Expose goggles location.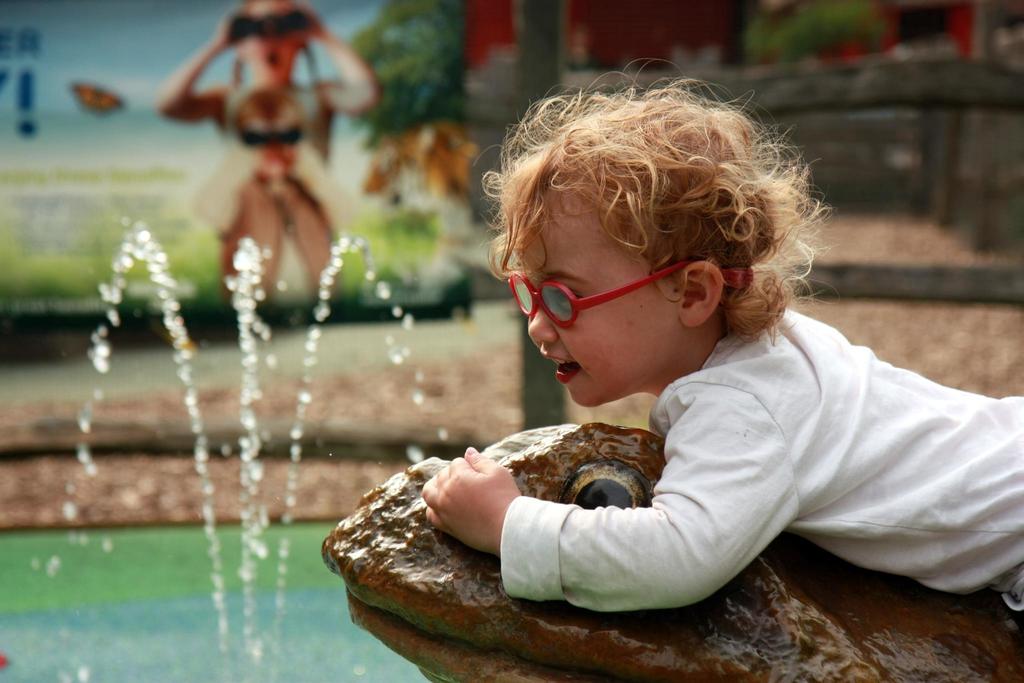
Exposed at box(493, 259, 753, 345).
